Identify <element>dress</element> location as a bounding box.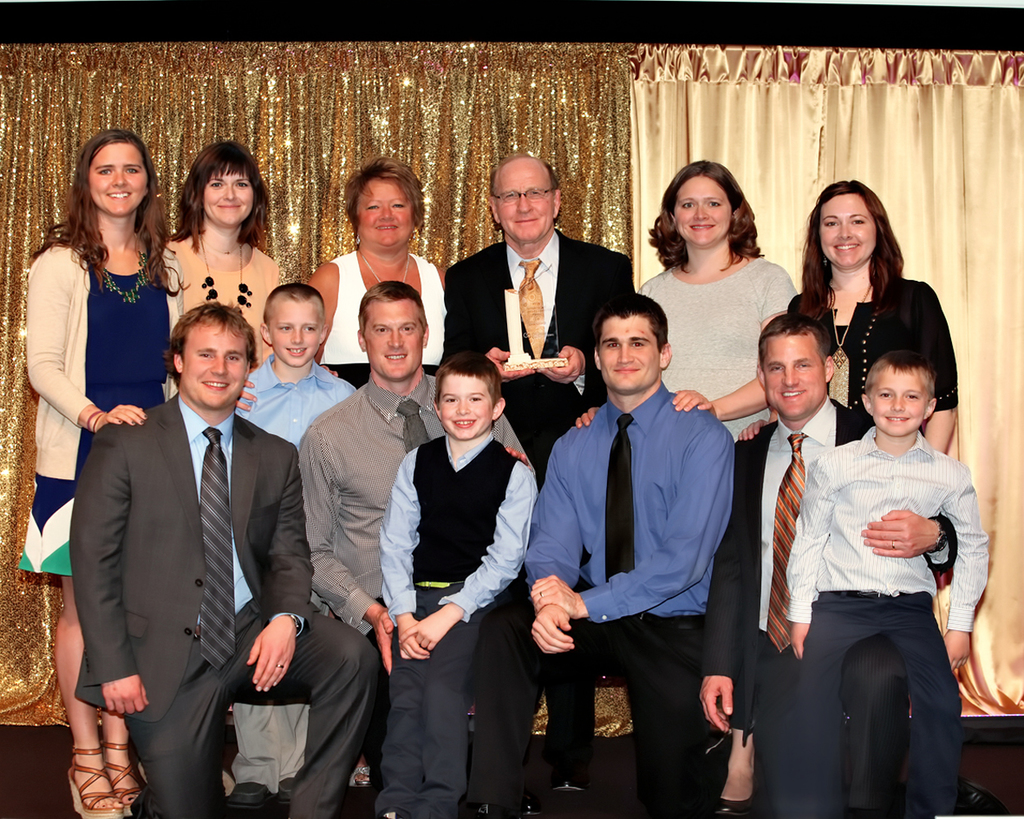
[x1=311, y1=239, x2=448, y2=369].
